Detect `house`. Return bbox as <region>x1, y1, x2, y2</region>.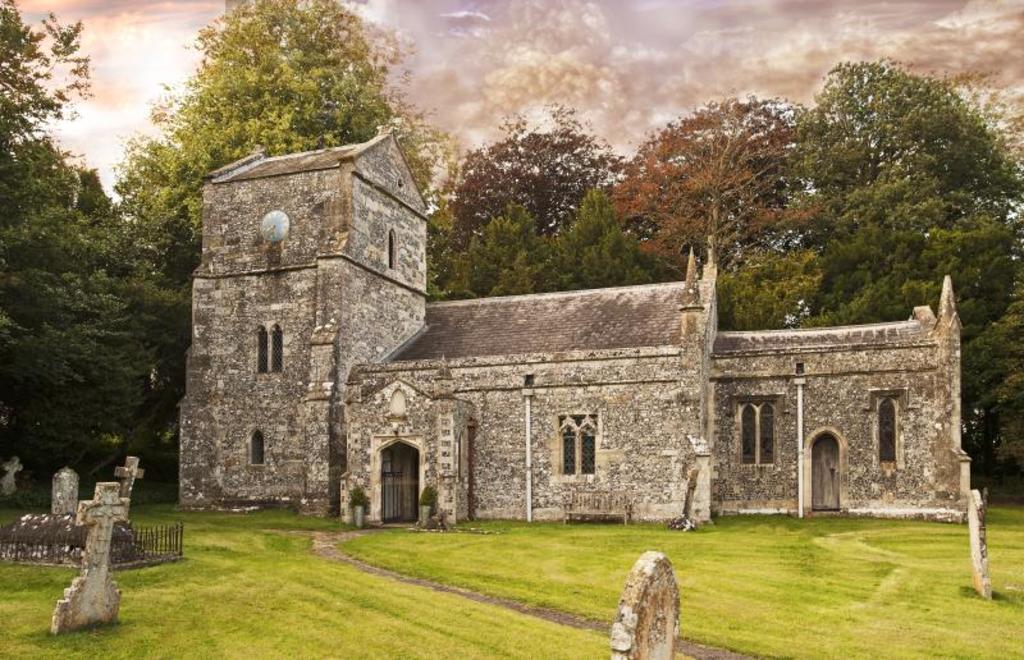
<region>165, 164, 940, 533</region>.
